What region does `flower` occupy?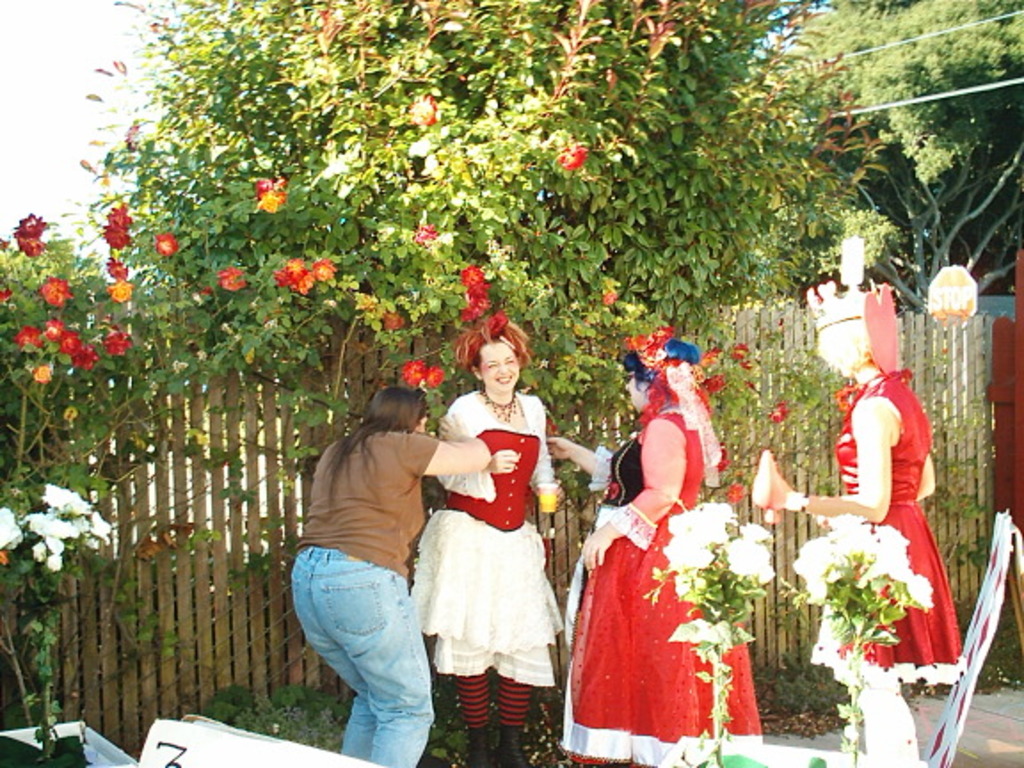
detection(663, 510, 770, 590).
